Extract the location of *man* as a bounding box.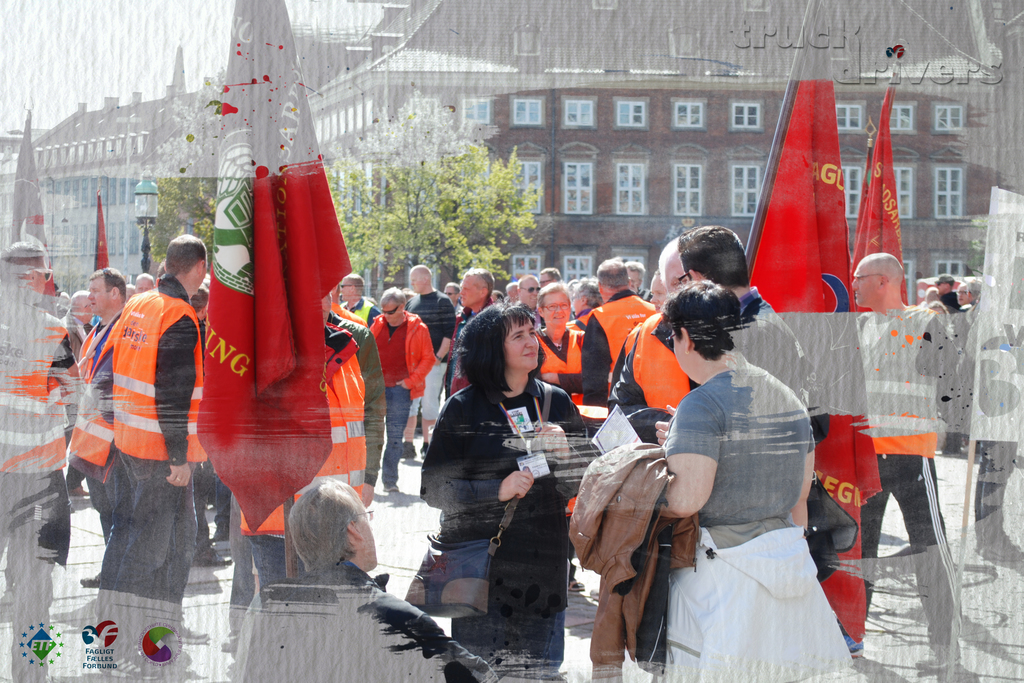
x1=850 y1=252 x2=950 y2=672.
